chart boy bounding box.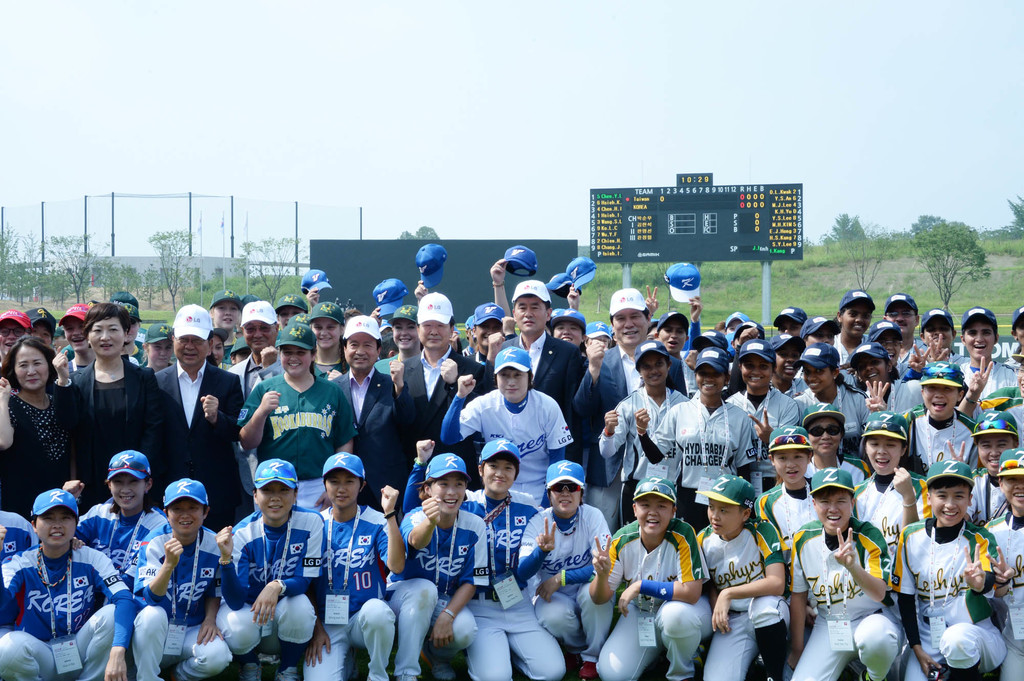
Charted: locate(589, 476, 718, 680).
